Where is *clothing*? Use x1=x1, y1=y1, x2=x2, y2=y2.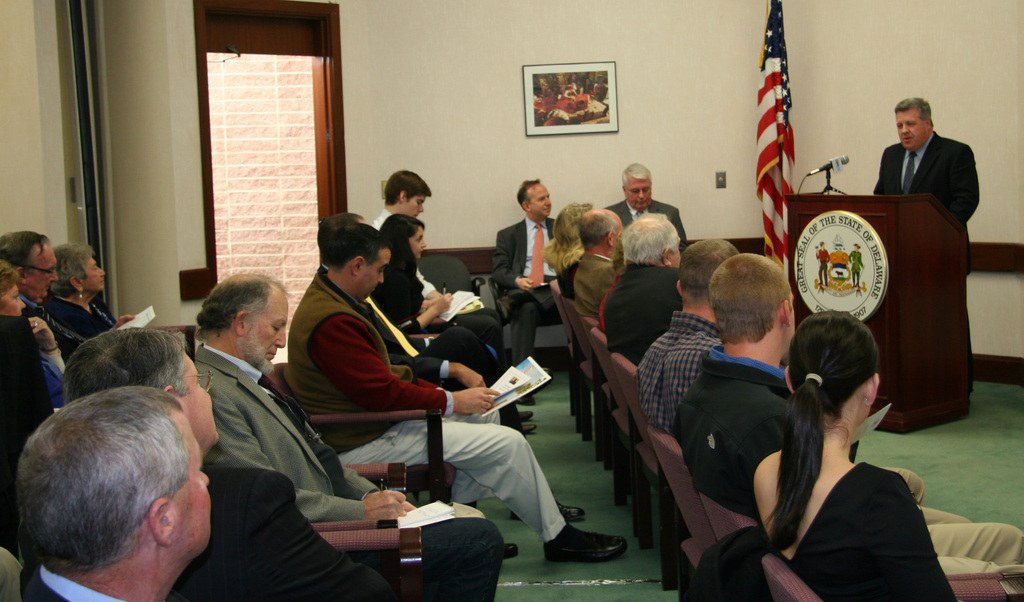
x1=54, y1=292, x2=137, y2=364.
